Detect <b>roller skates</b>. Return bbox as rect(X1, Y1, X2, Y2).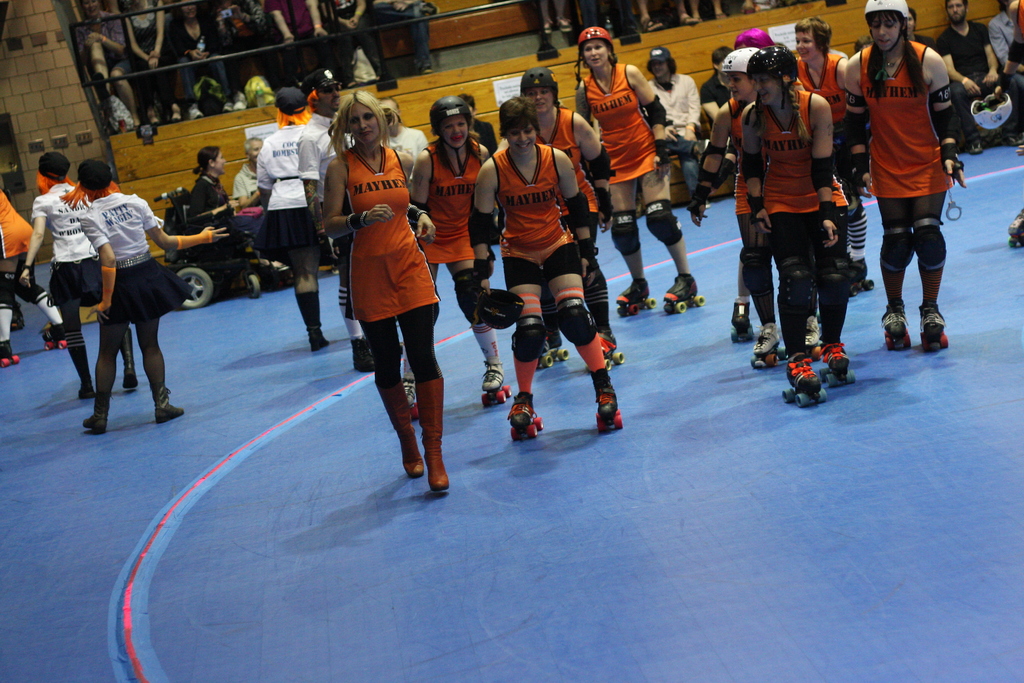
rect(783, 352, 831, 404).
